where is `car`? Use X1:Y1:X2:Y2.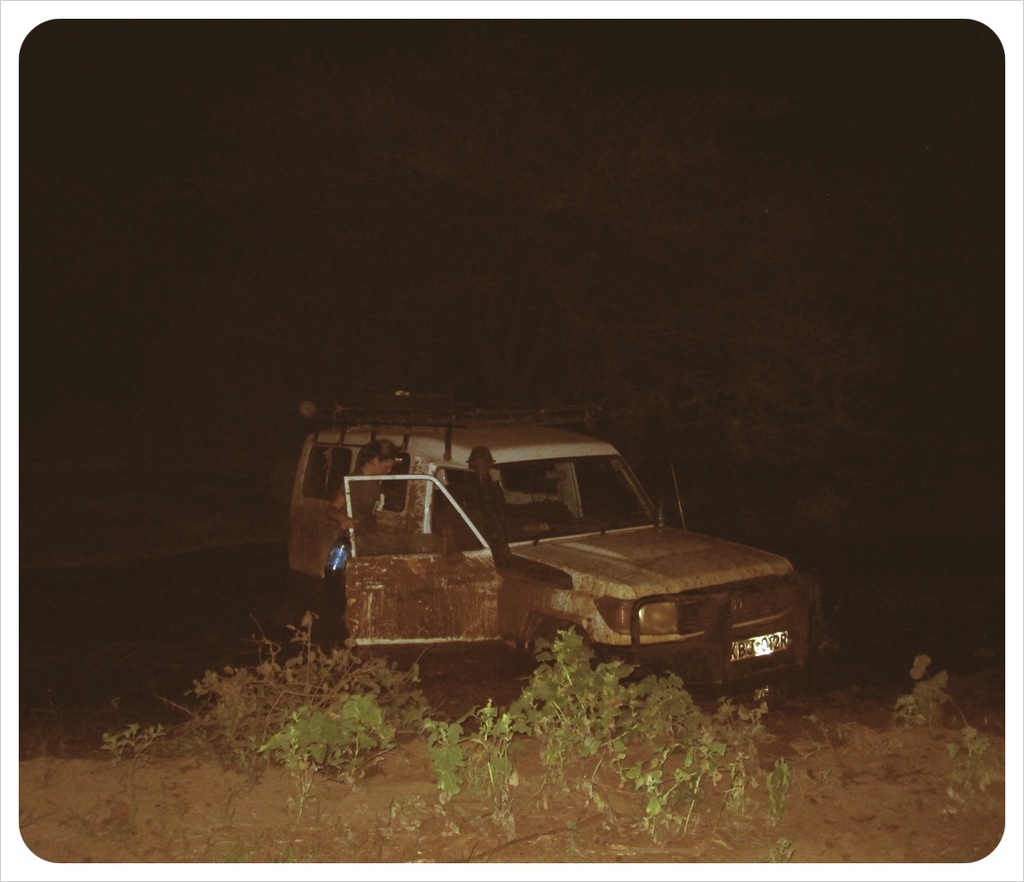
285:397:832:697.
